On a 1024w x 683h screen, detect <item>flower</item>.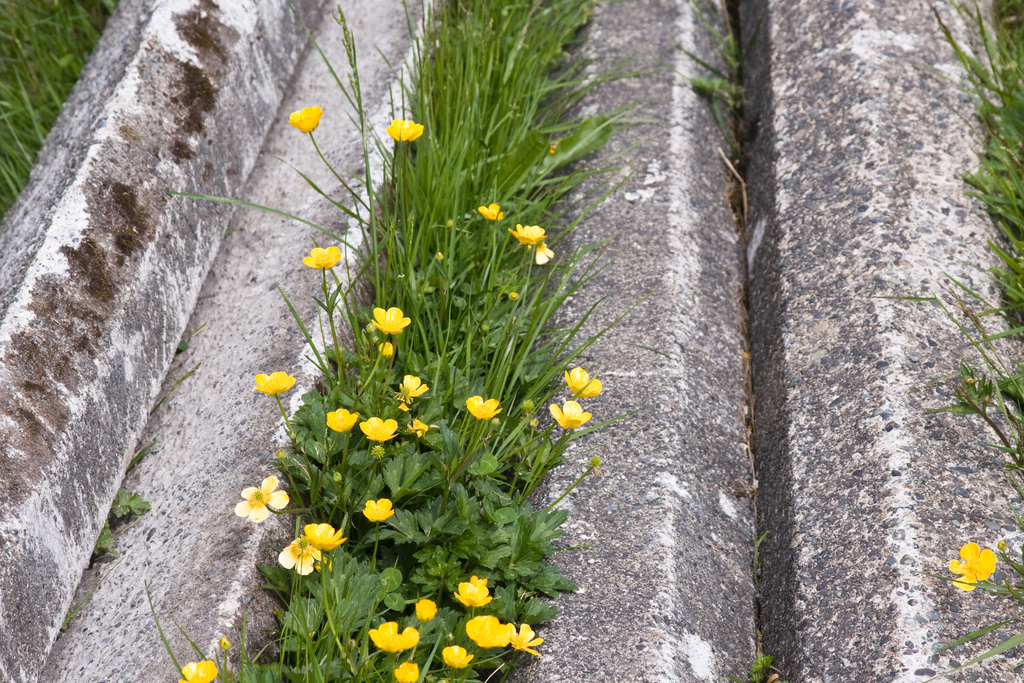
bbox=(456, 577, 485, 609).
